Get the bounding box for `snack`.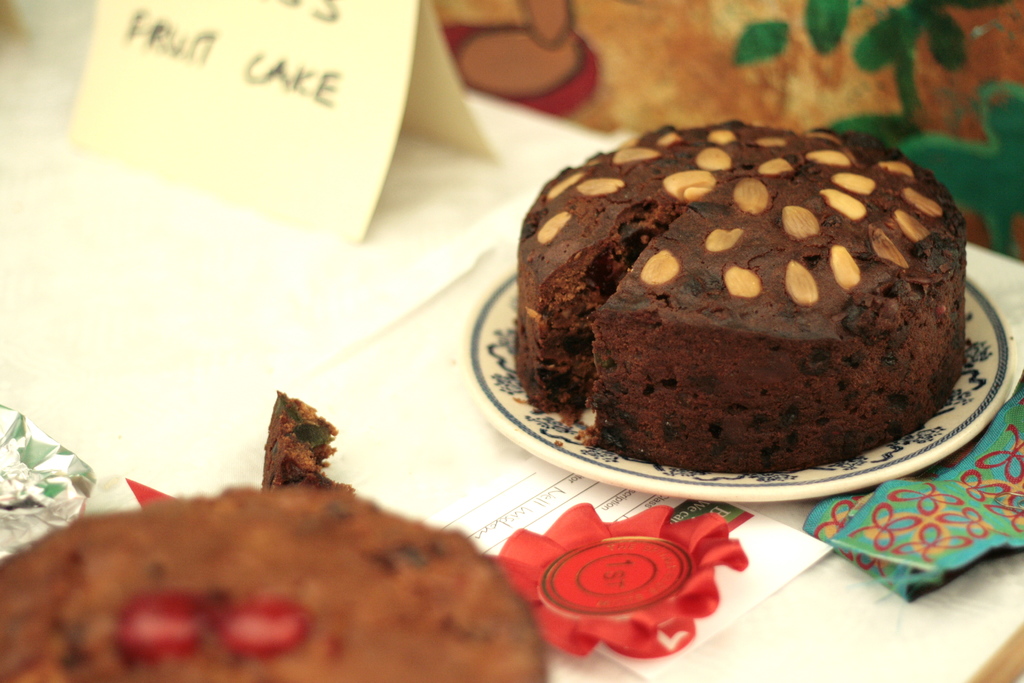
<box>0,483,548,682</box>.
